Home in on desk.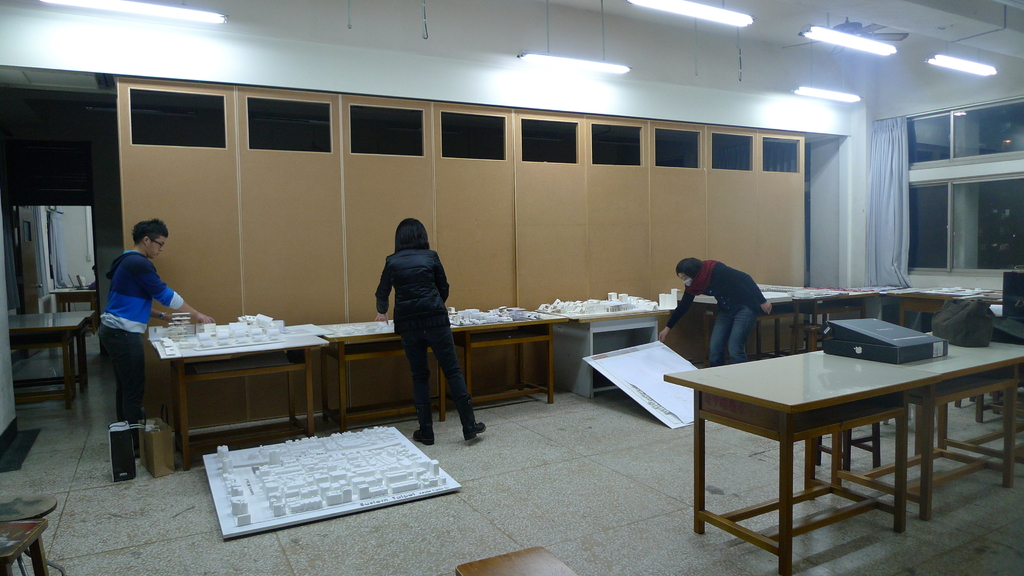
Homed in at l=691, t=311, r=1016, b=553.
